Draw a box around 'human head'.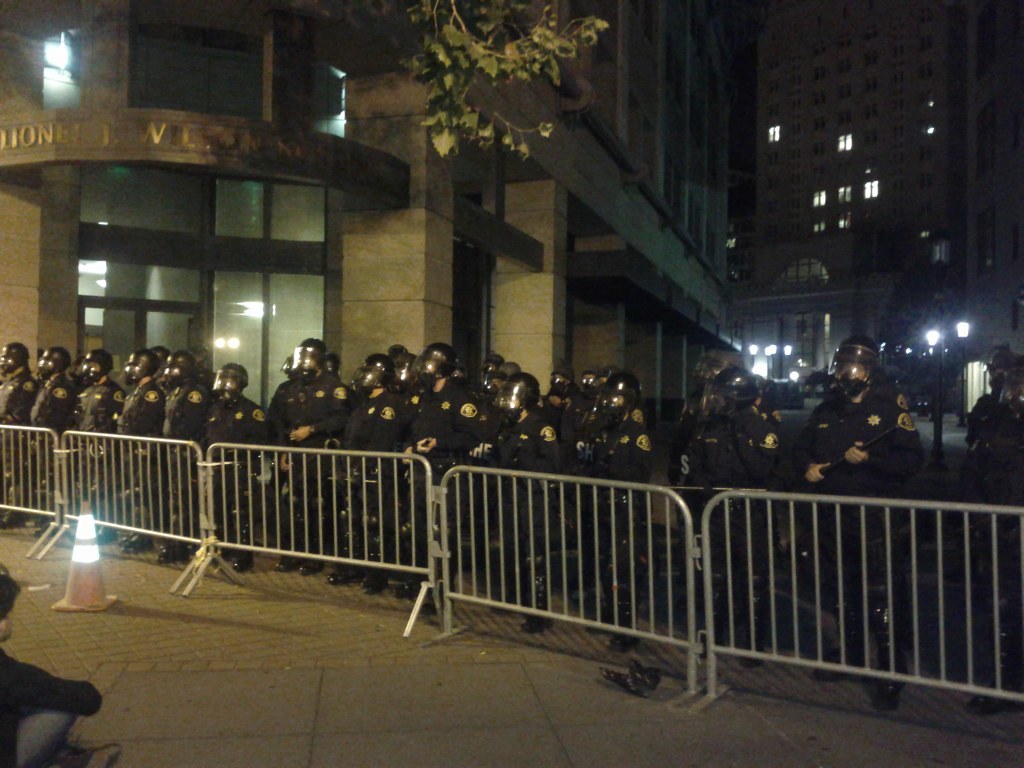
(356,354,393,391).
